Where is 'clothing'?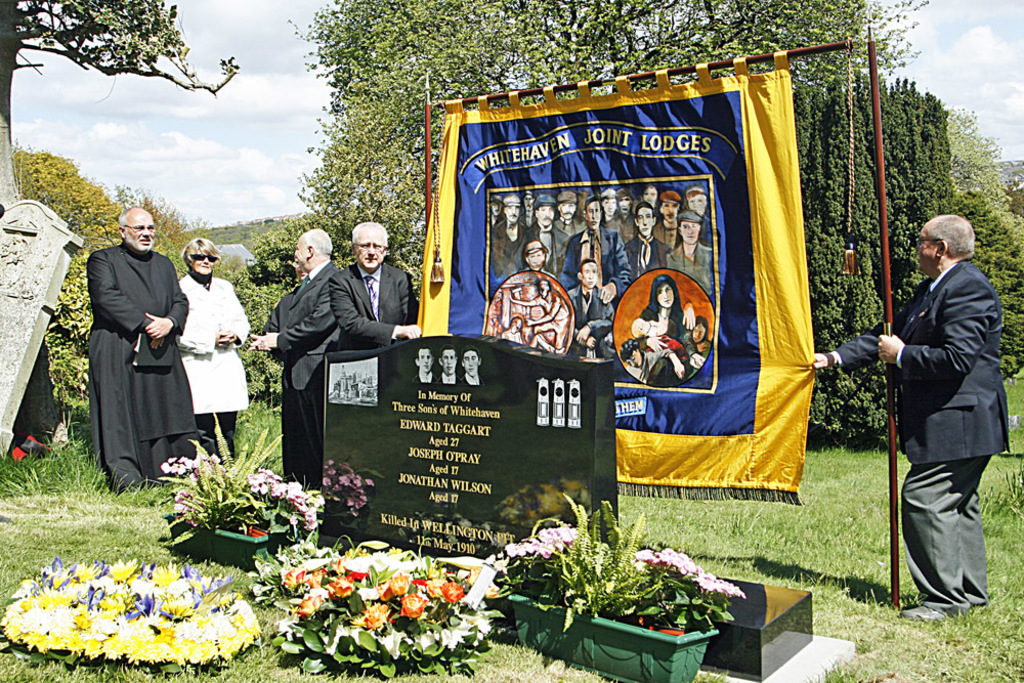
[x1=602, y1=209, x2=628, y2=232].
